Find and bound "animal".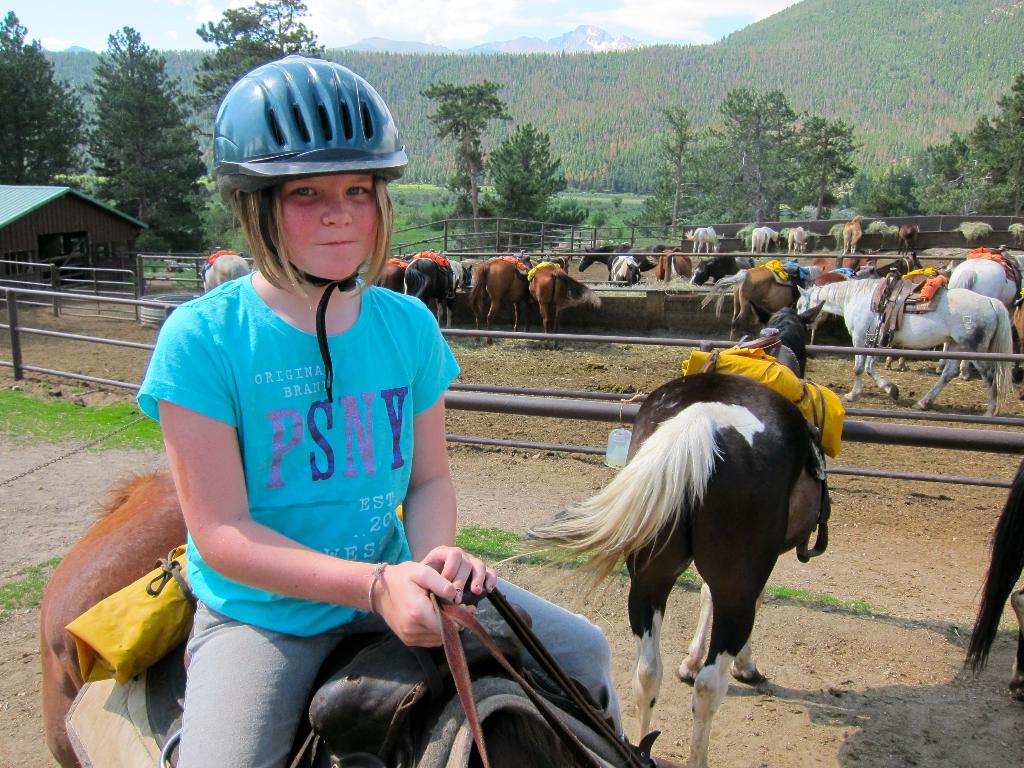
Bound: 39:468:662:766.
